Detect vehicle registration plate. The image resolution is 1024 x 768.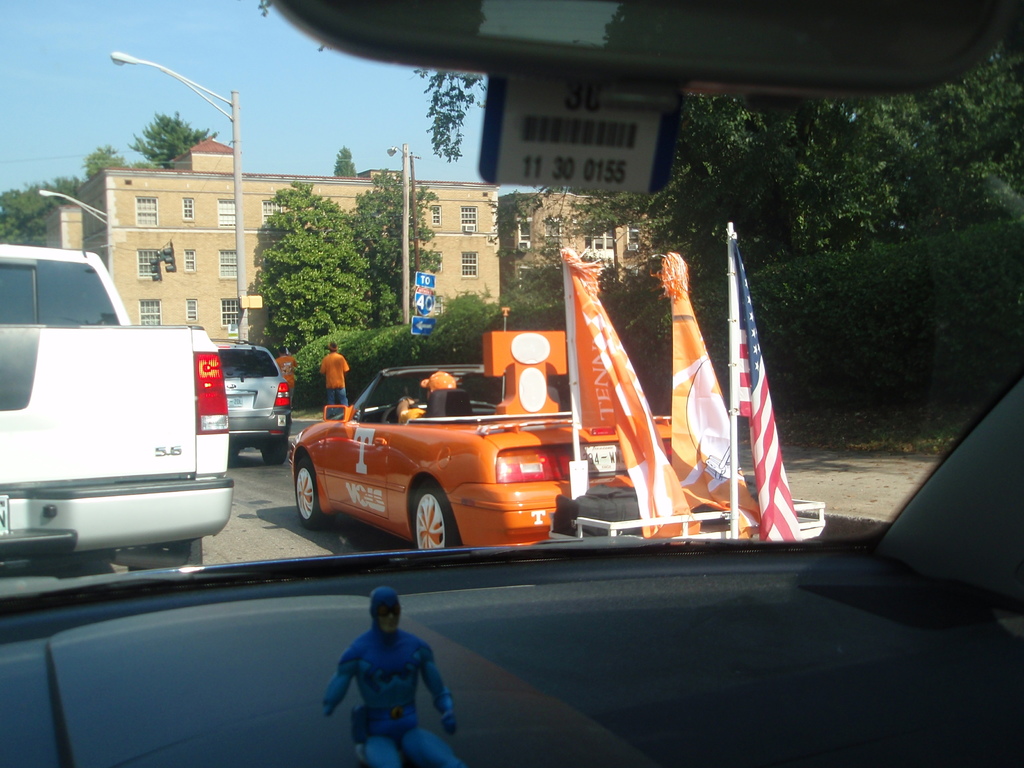
[225,391,244,410].
